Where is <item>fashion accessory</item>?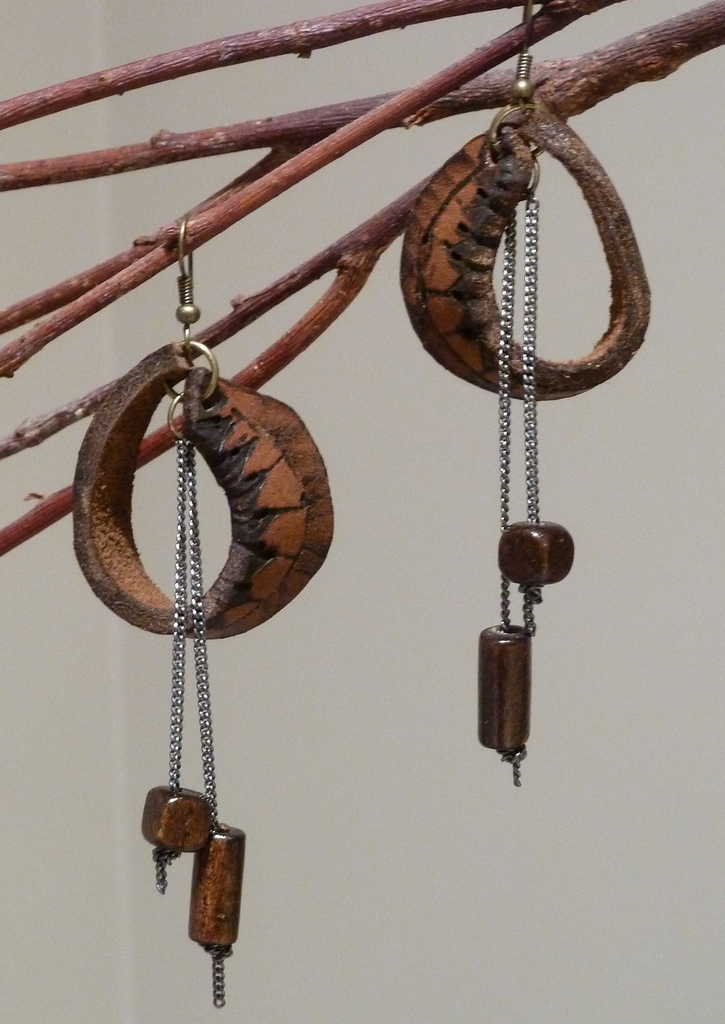
[left=71, top=216, right=332, bottom=1008].
